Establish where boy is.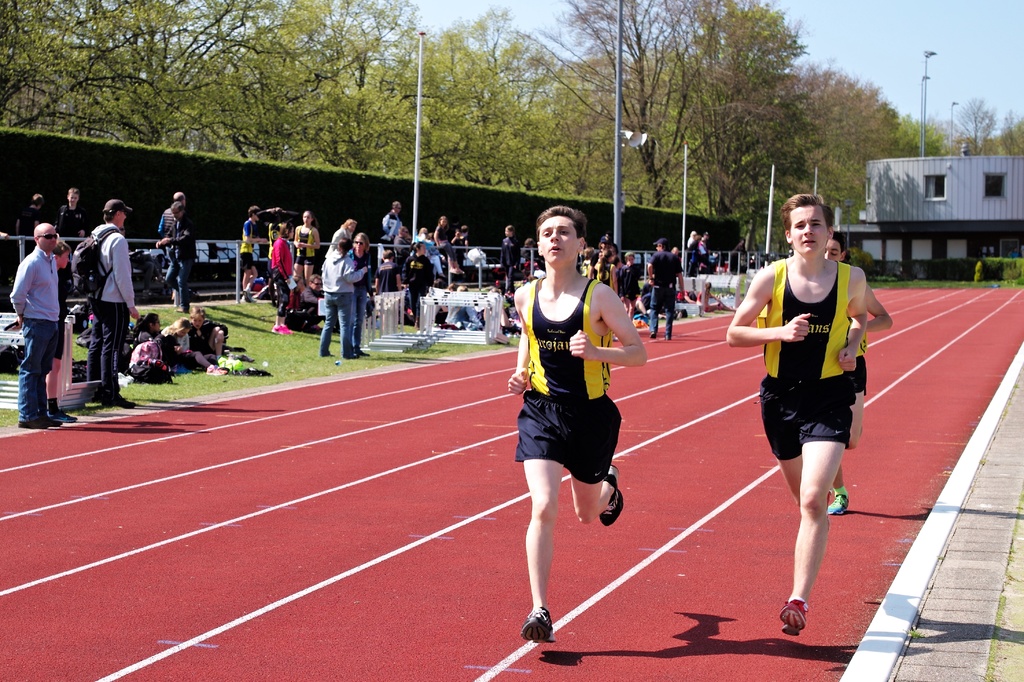
Established at detection(725, 191, 866, 638).
